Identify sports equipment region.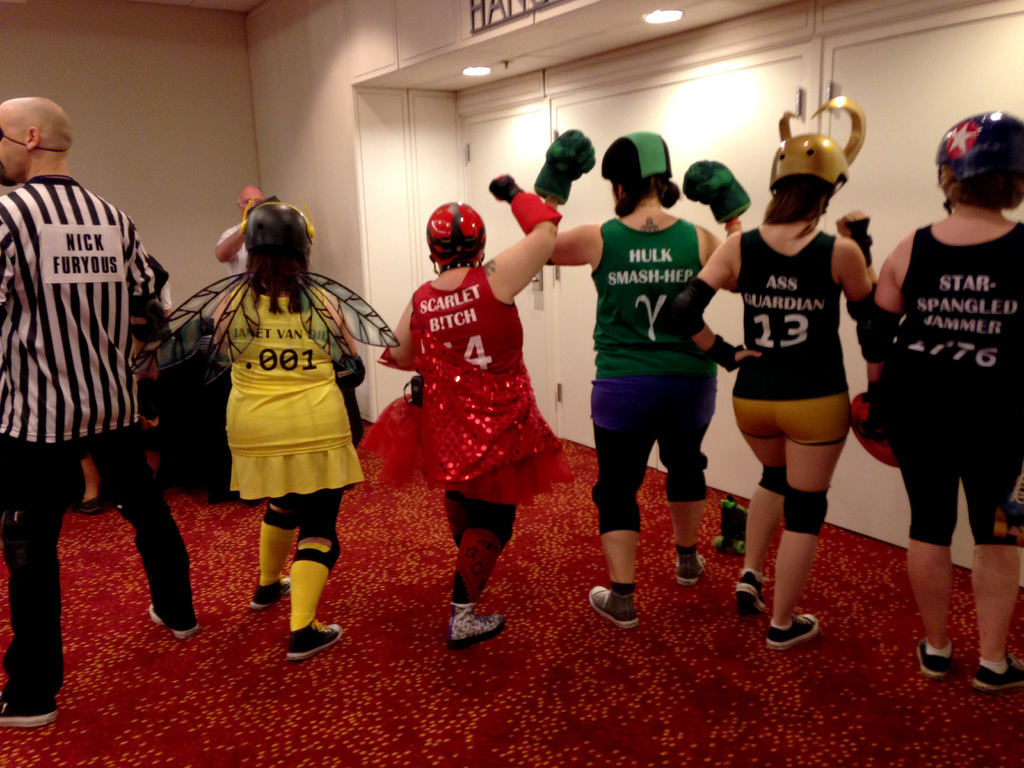
Region: [x1=733, y1=572, x2=769, y2=614].
